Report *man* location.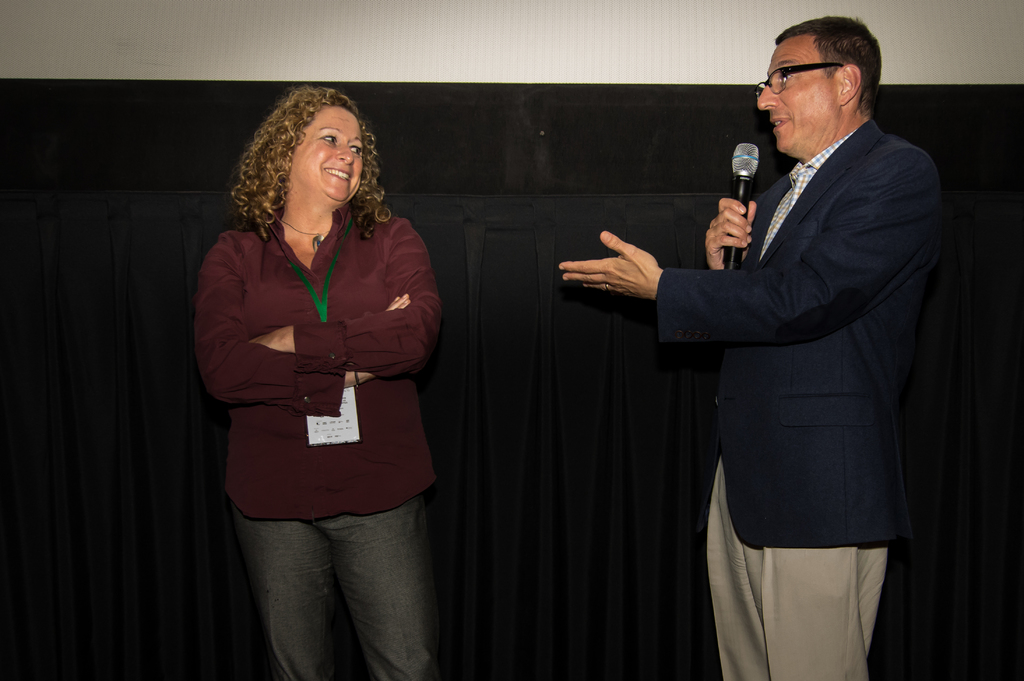
Report: Rect(586, 26, 934, 671).
